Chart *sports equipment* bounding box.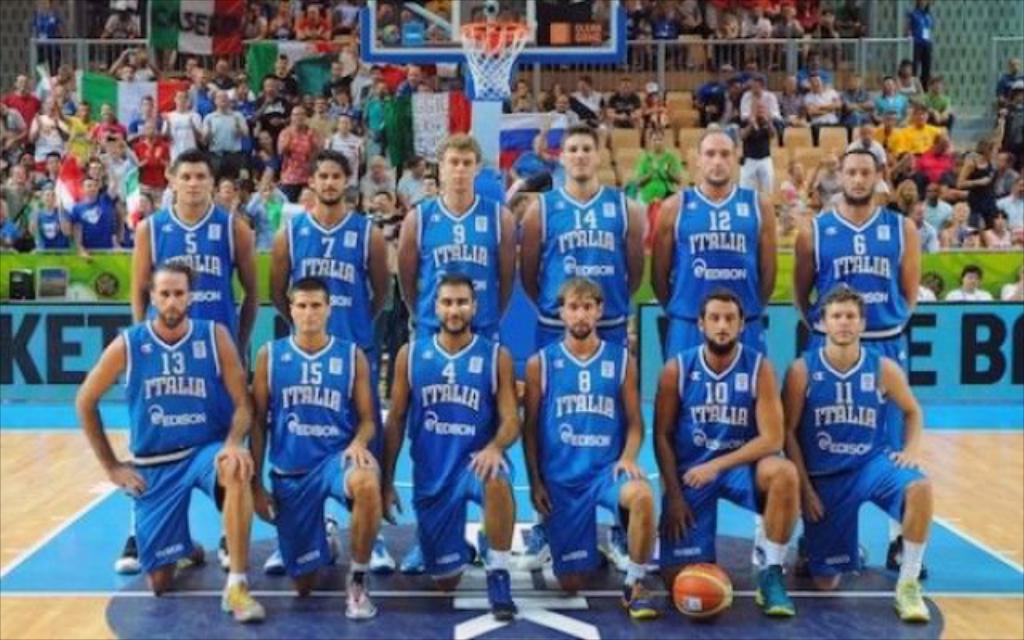
Charted: left=624, top=579, right=658, bottom=619.
